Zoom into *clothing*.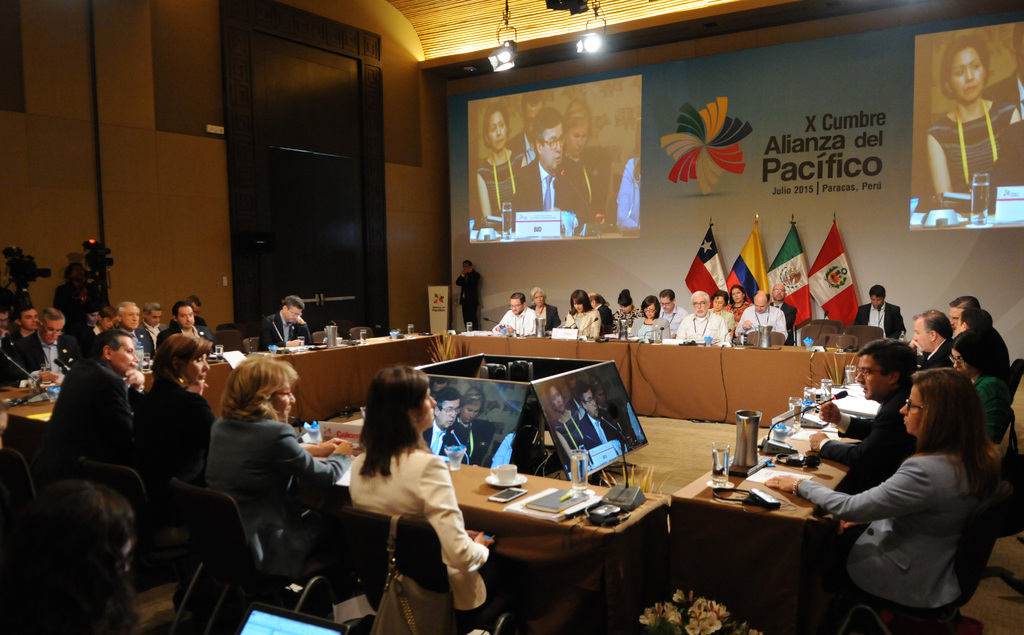
Zoom target: box=[596, 302, 612, 335].
